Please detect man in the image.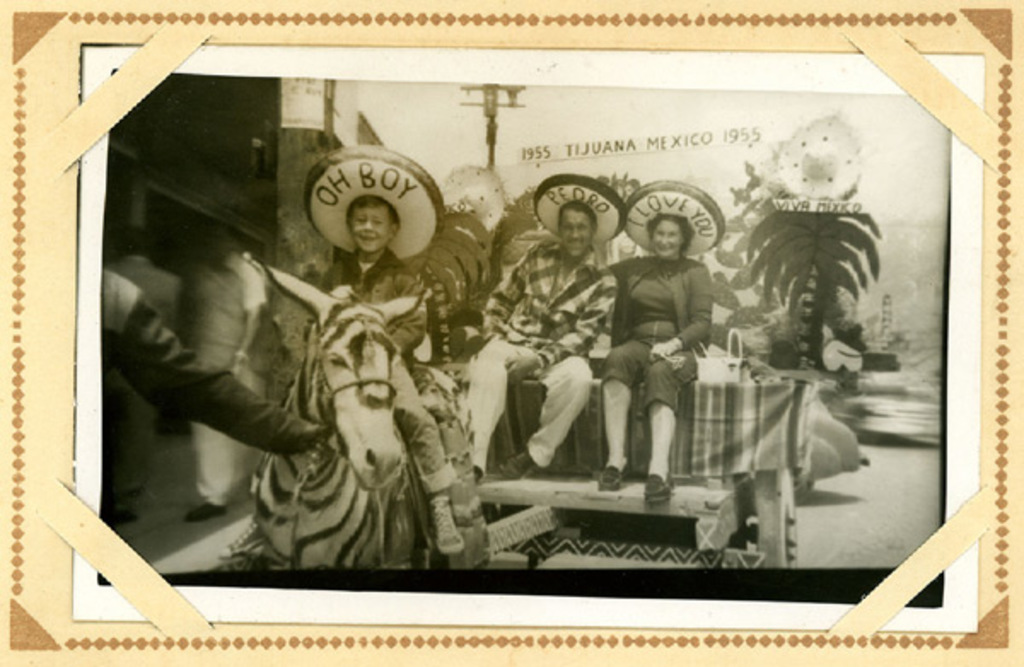
box=[101, 227, 183, 524].
